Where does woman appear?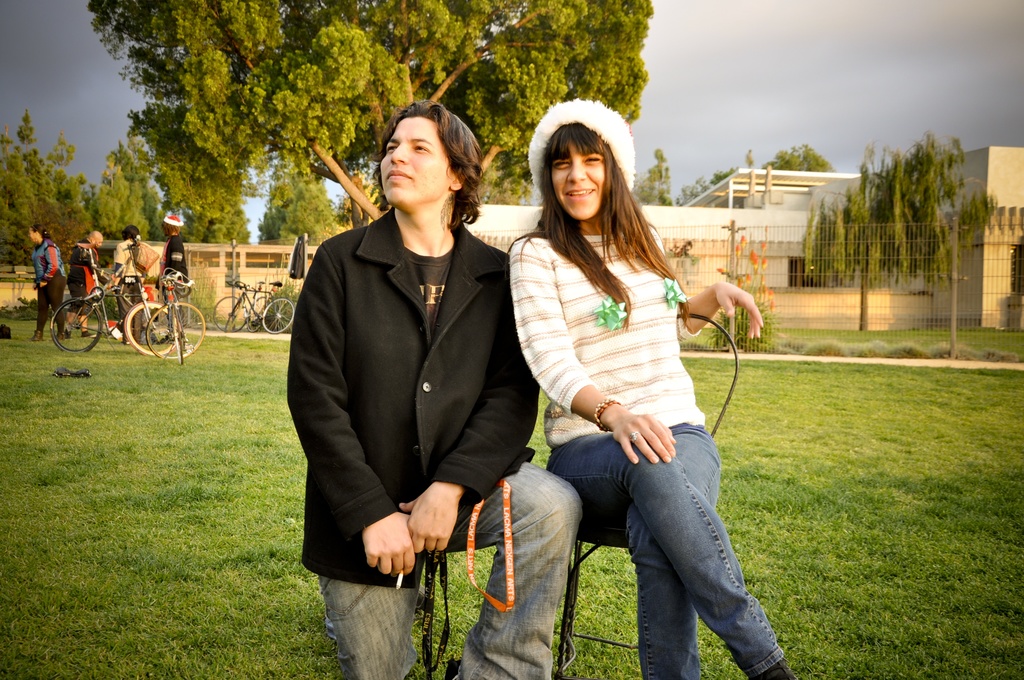
Appears at 28, 224, 66, 343.
